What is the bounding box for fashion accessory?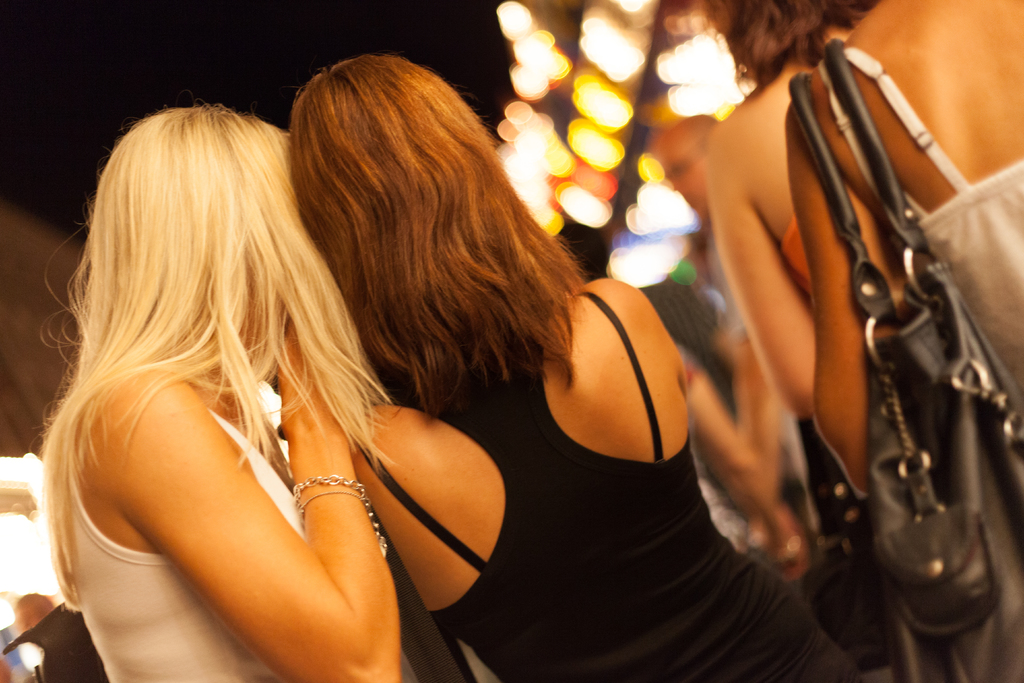
bbox=[296, 477, 393, 558].
